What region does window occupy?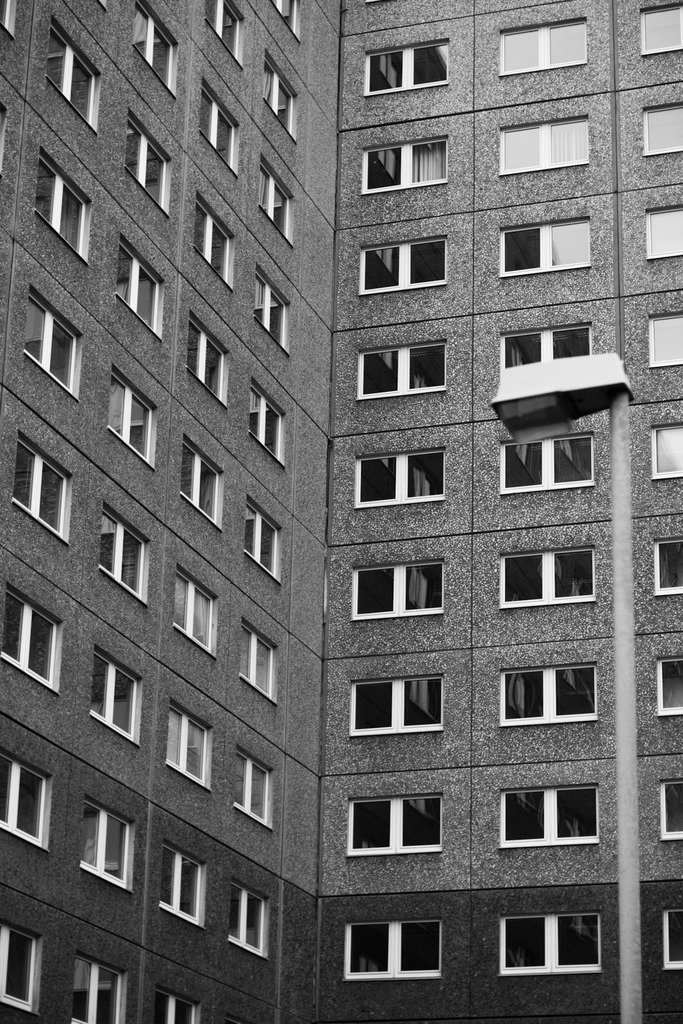
rect(636, 102, 682, 160).
